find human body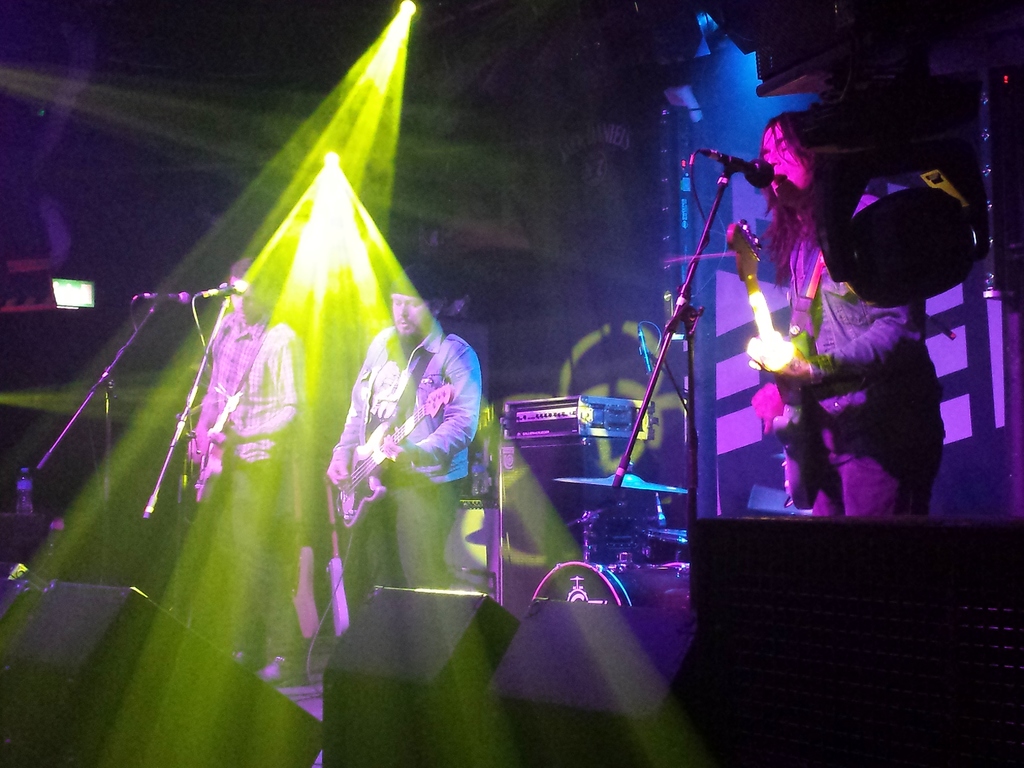
{"x1": 745, "y1": 113, "x2": 947, "y2": 524}
